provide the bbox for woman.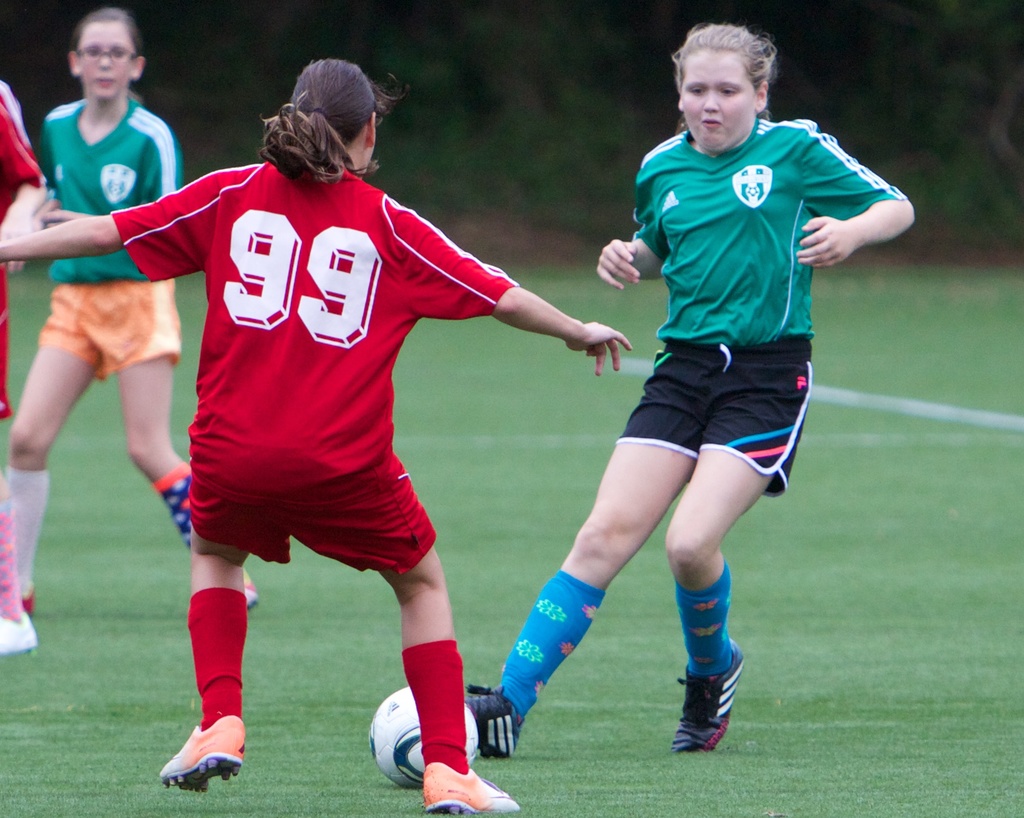
l=0, t=61, r=632, b=815.
